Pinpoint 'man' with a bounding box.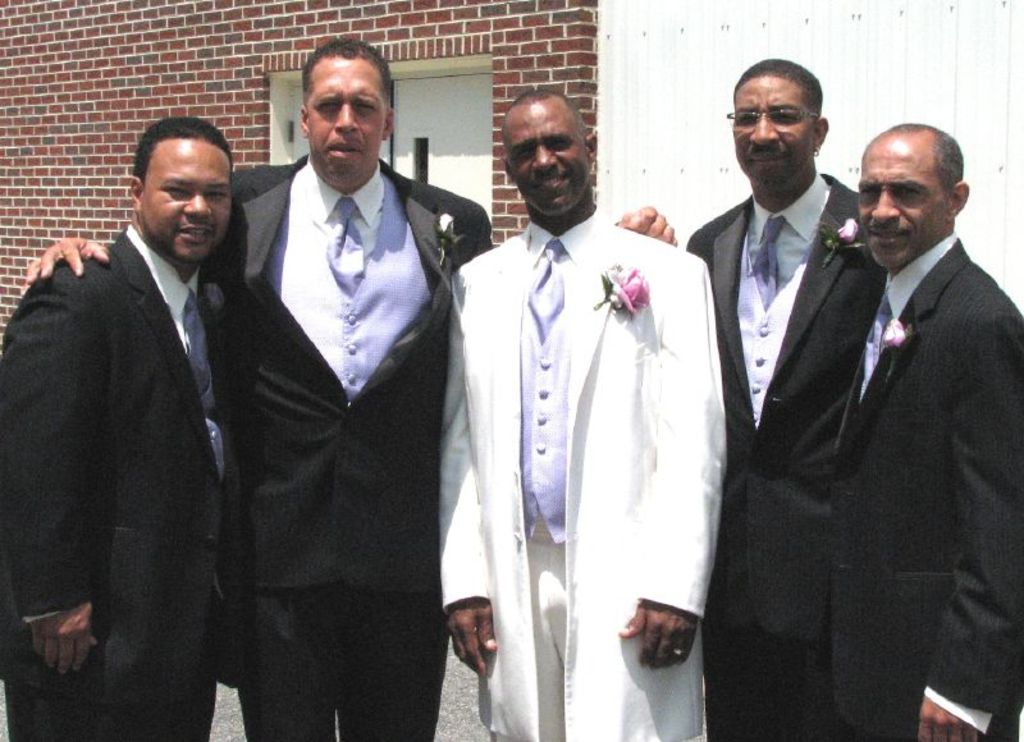
Rect(20, 32, 677, 741).
